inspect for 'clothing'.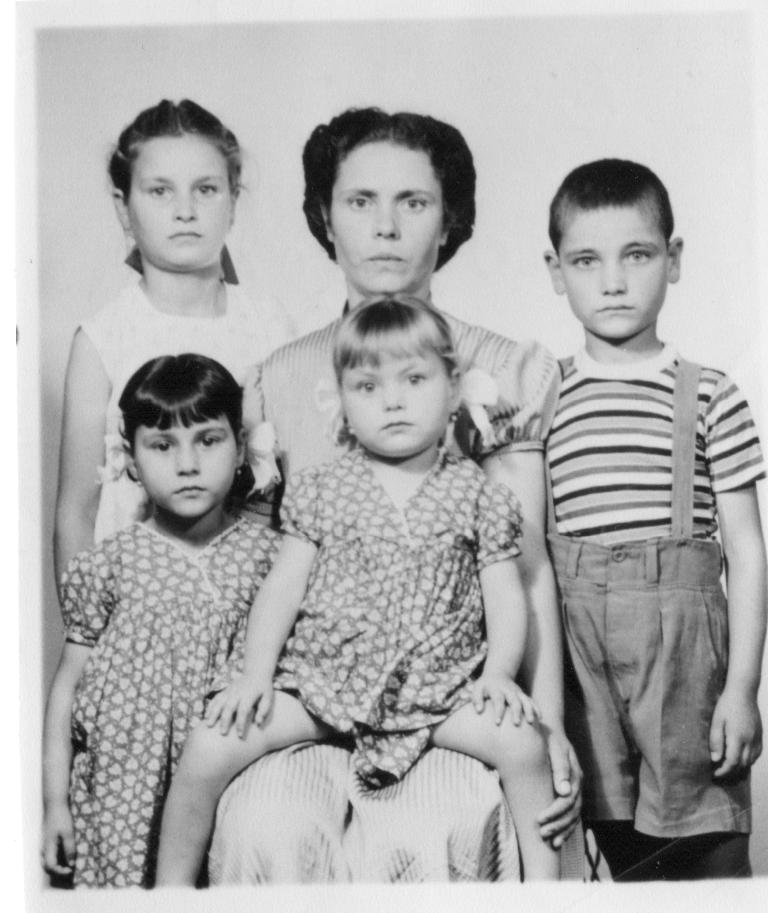
Inspection: l=544, t=341, r=766, b=837.
